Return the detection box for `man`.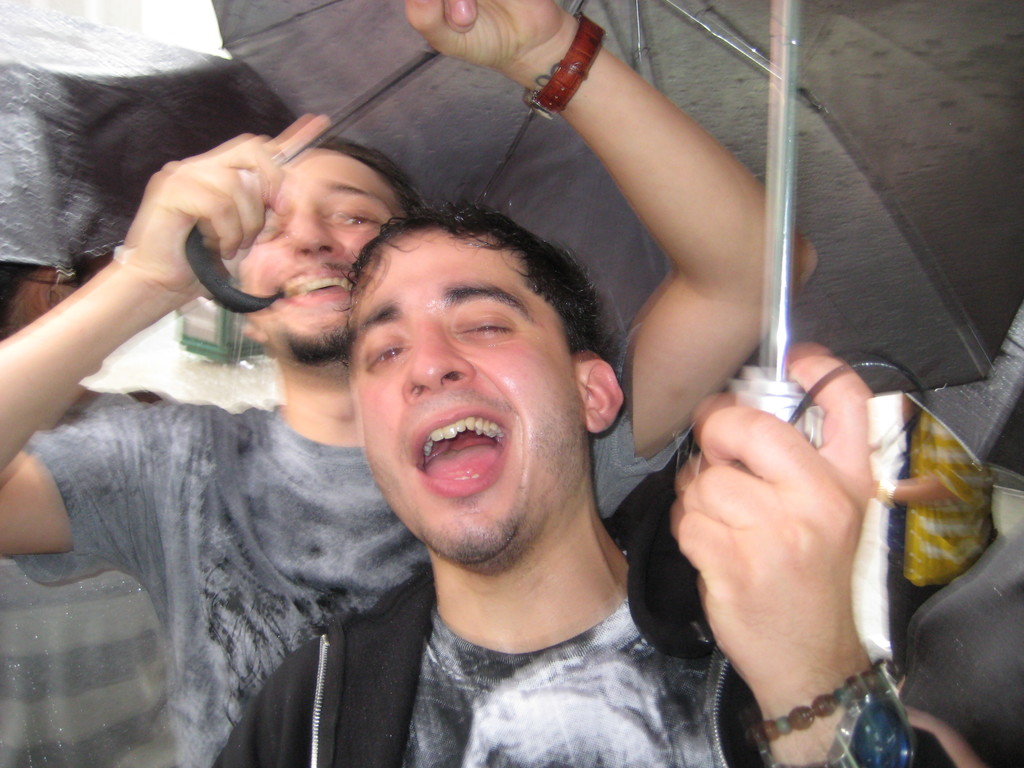
[210,199,988,767].
